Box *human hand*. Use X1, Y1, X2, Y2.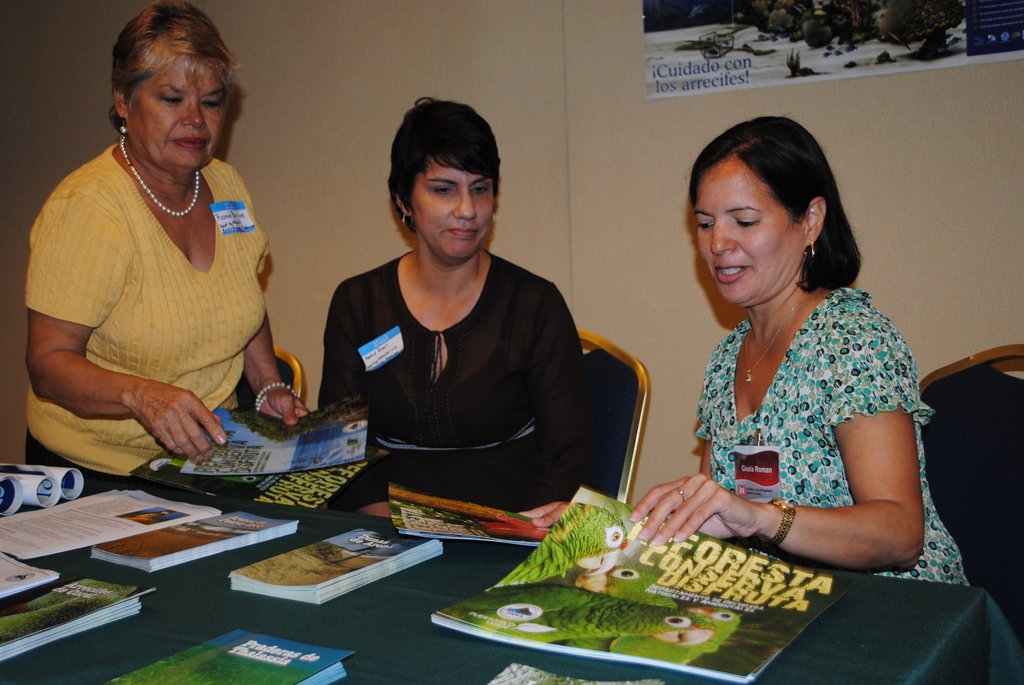
259, 386, 311, 426.
